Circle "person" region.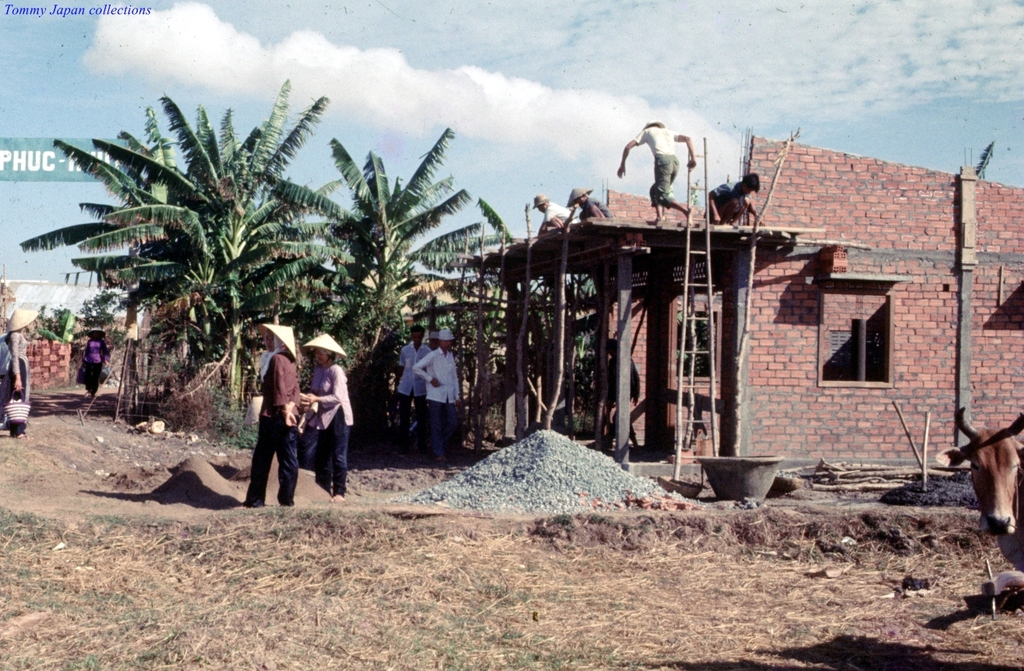
Region: bbox=[241, 313, 296, 503].
